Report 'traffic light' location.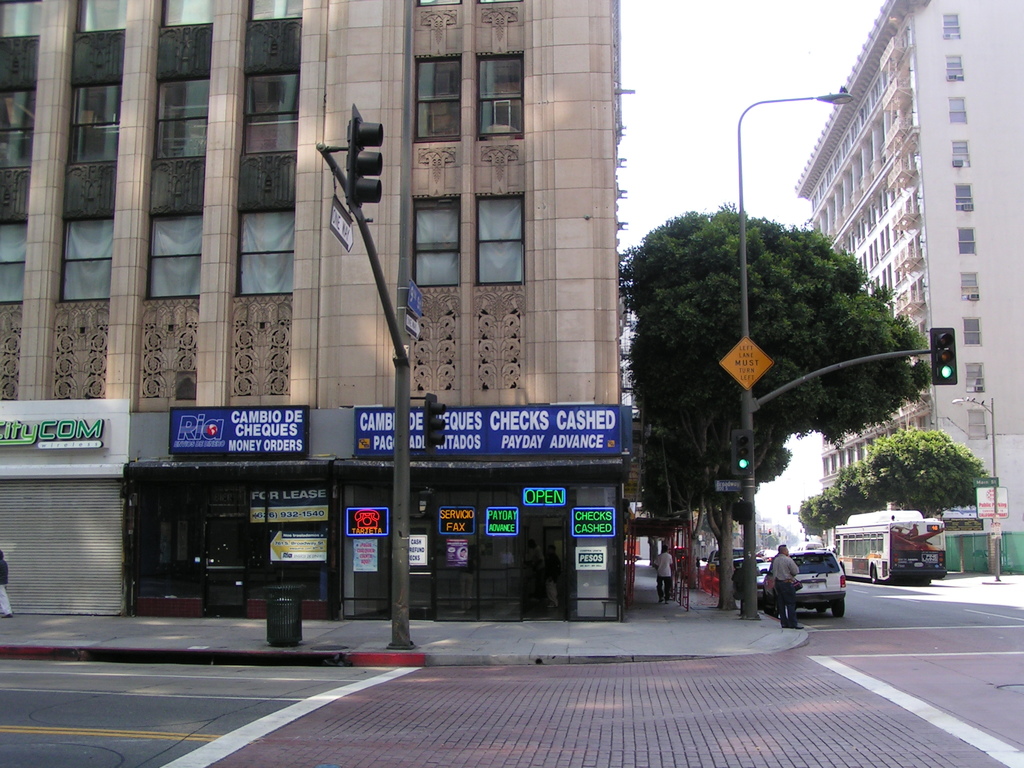
Report: bbox=(417, 488, 435, 516).
